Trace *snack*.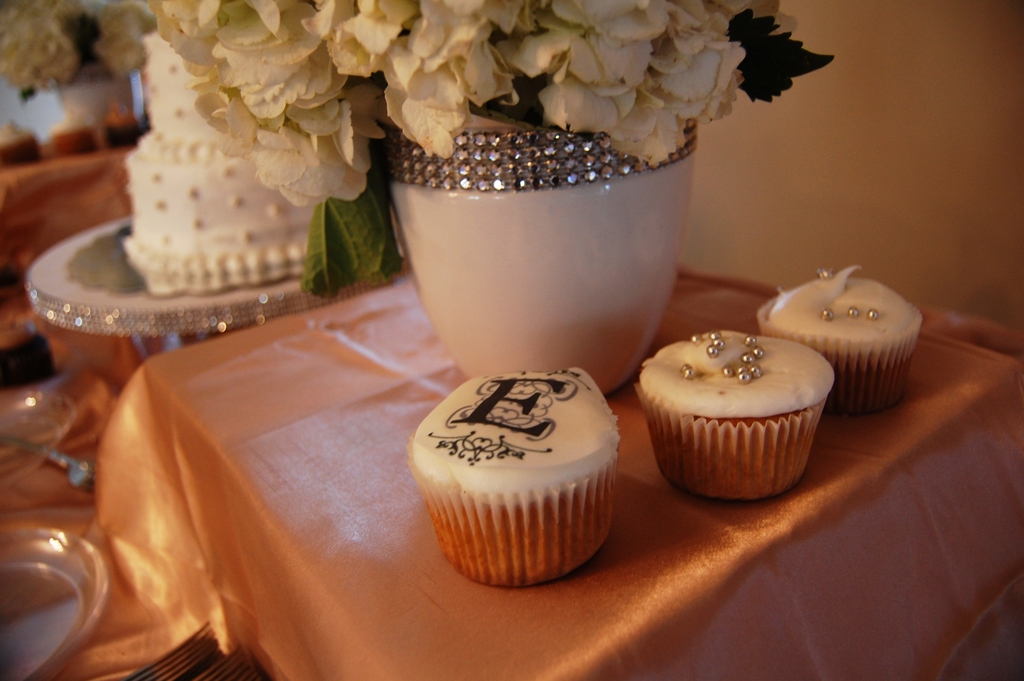
Traced to bbox=[407, 376, 639, 577].
